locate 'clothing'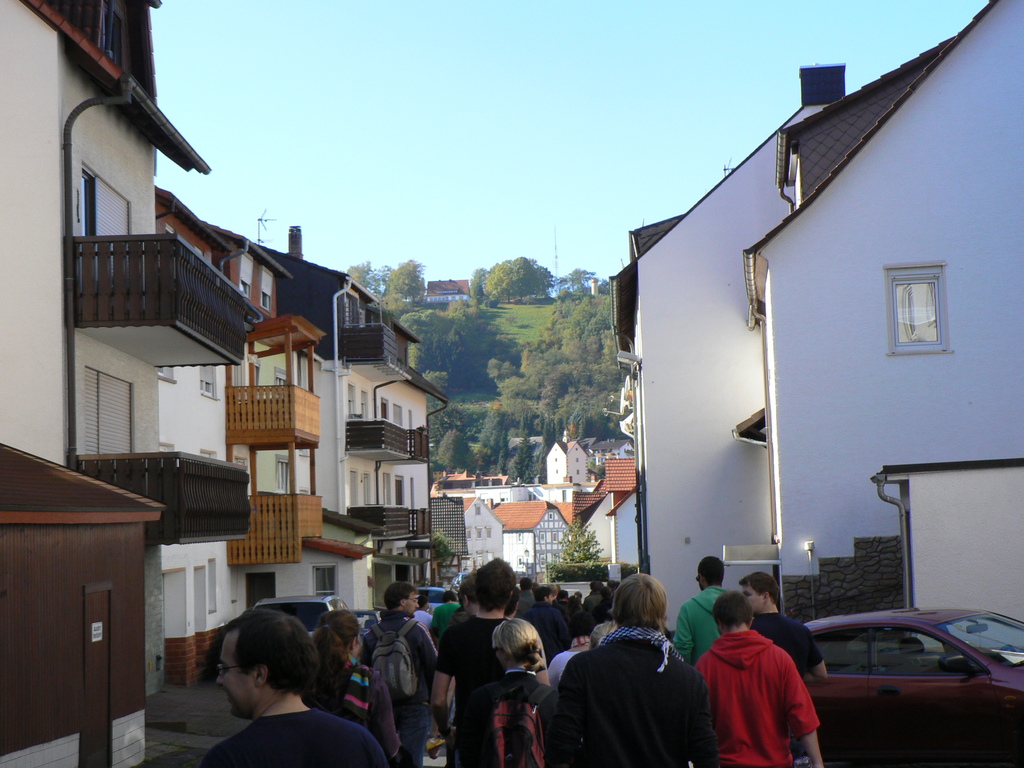
rect(194, 711, 387, 767)
